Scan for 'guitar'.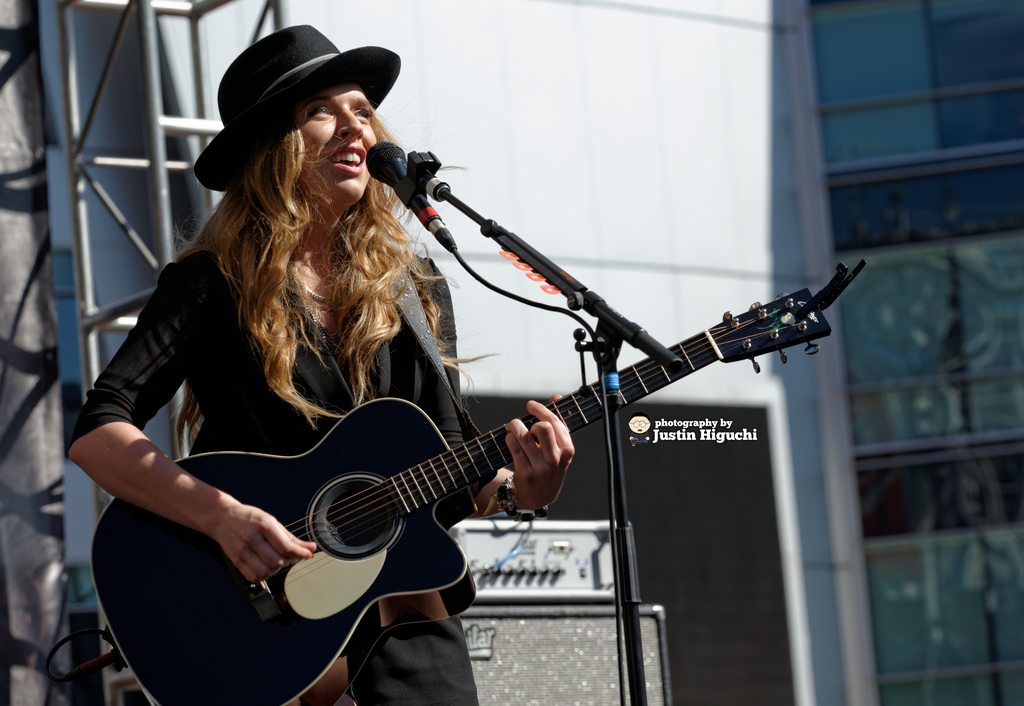
Scan result: locate(154, 260, 835, 674).
